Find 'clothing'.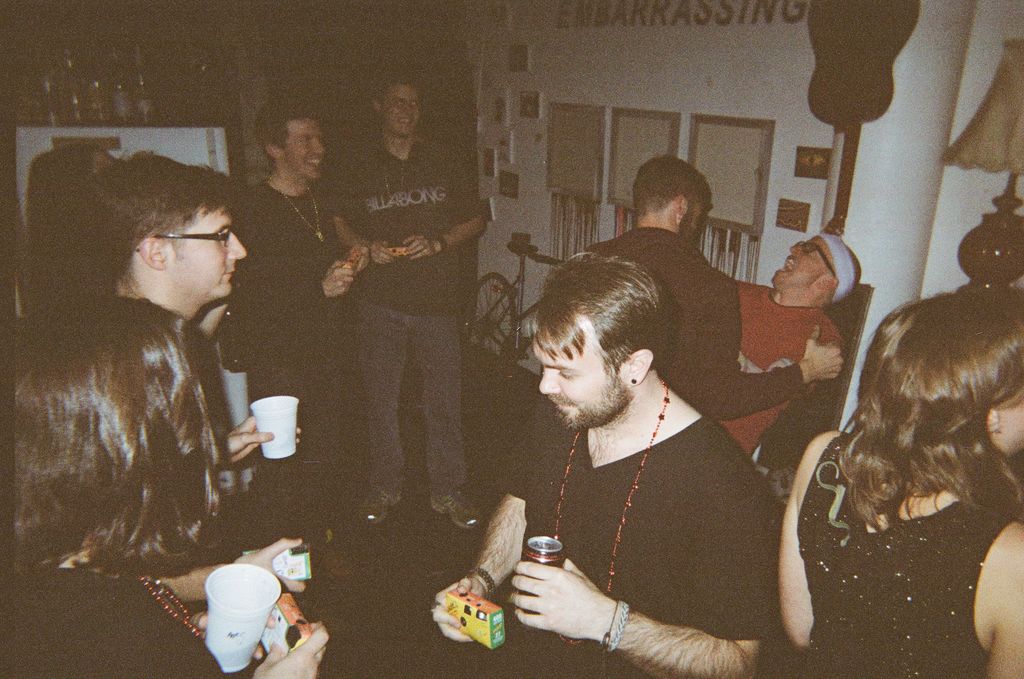
Rect(0, 556, 228, 678).
